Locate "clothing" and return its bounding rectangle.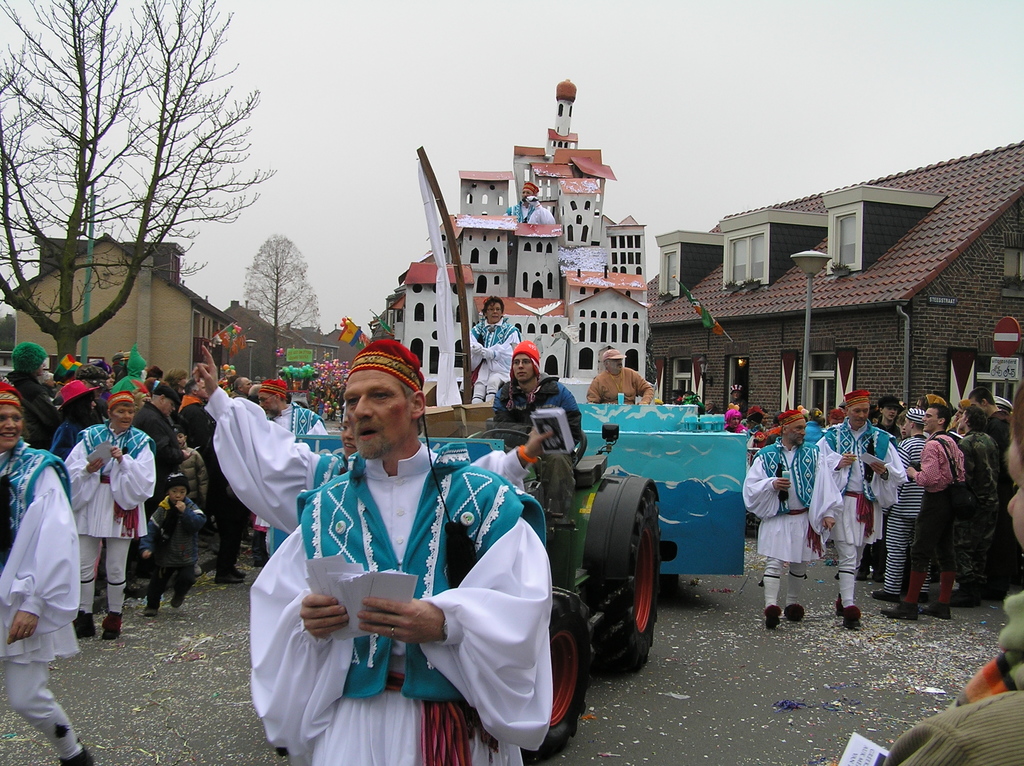
{"x1": 202, "y1": 387, "x2": 534, "y2": 537}.
